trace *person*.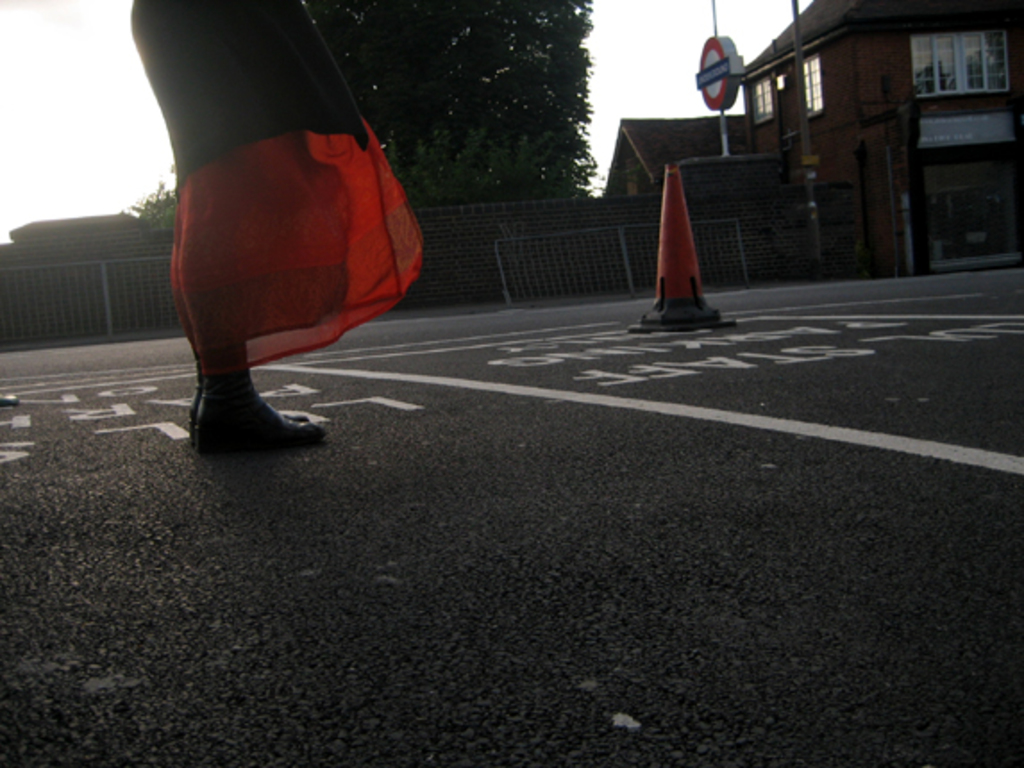
Traced to bbox=(143, 14, 420, 459).
